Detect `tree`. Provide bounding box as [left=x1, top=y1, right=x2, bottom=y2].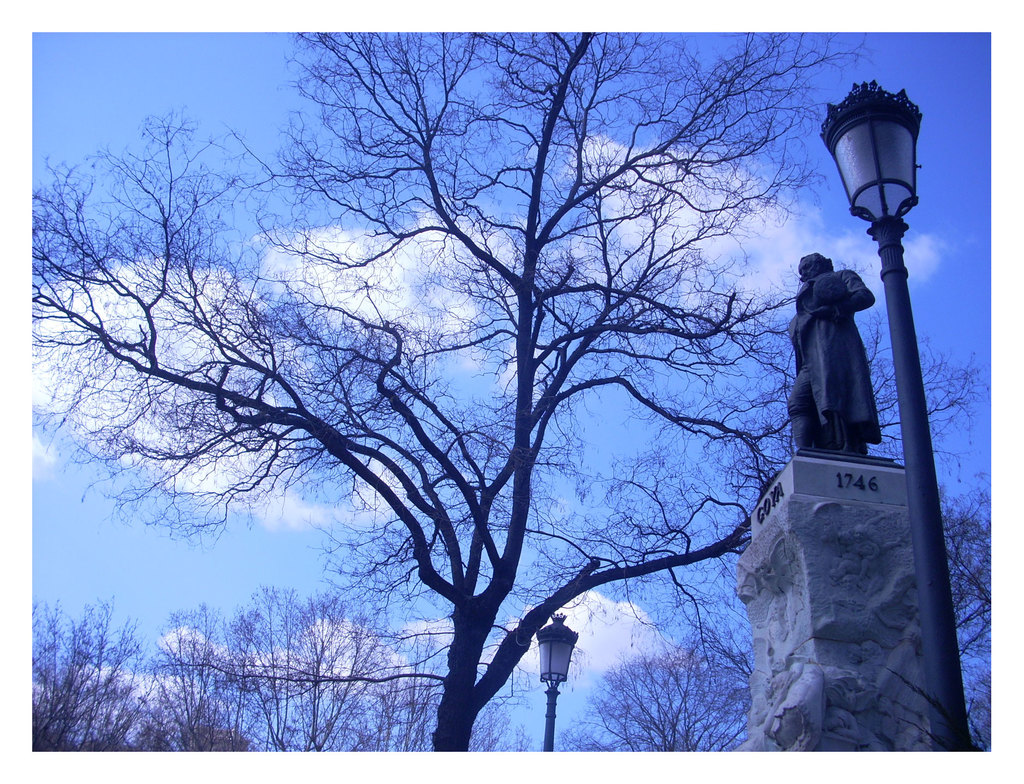
[left=83, top=10, right=920, bottom=783].
